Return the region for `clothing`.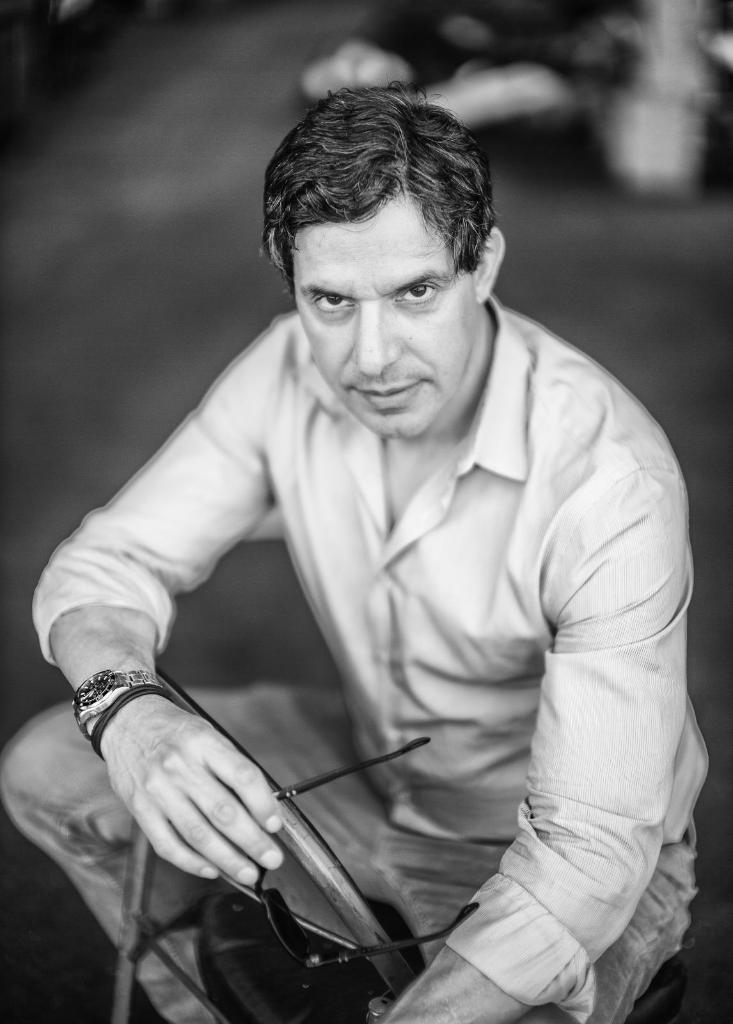
94:208:709:1023.
